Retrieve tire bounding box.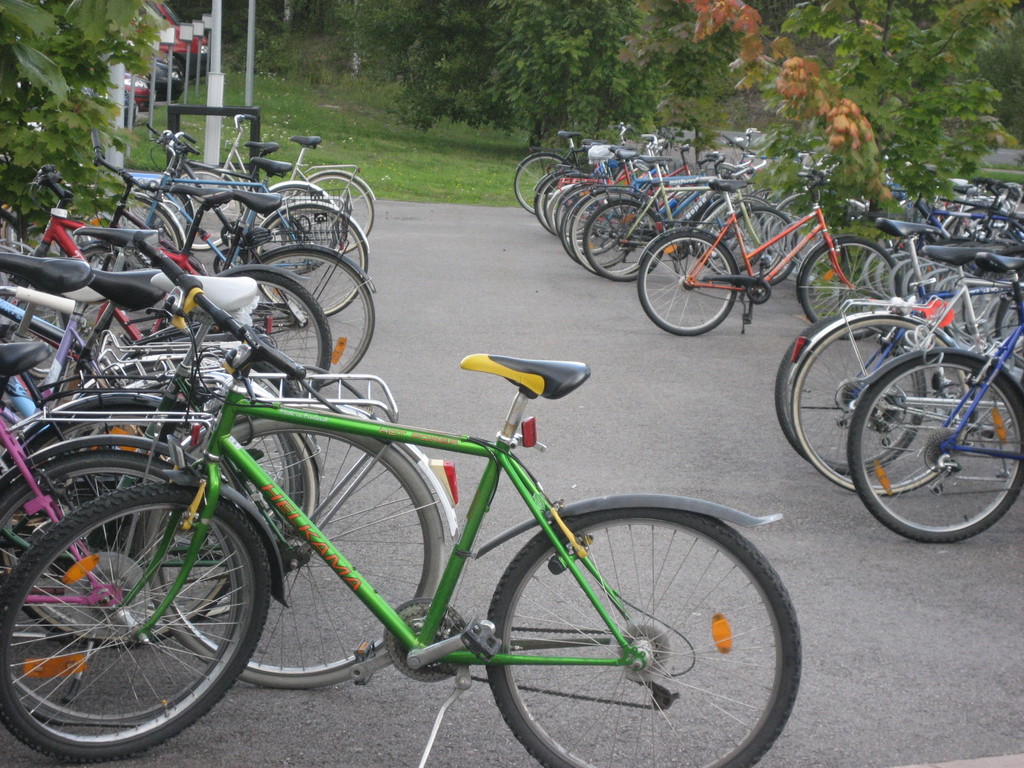
Bounding box: 159,162,248,254.
